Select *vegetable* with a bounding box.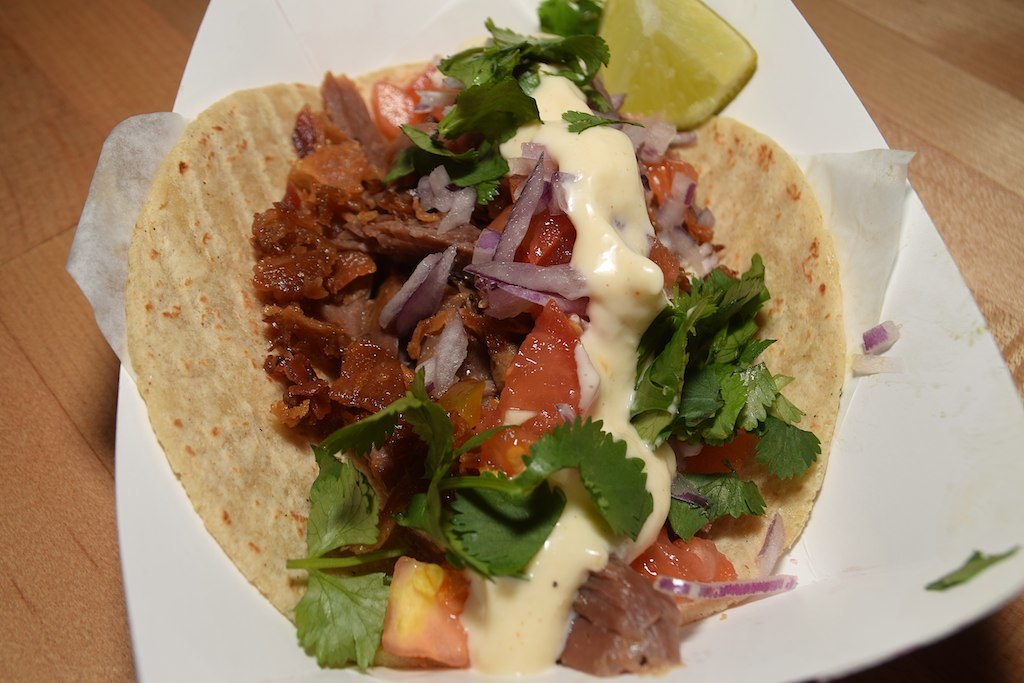
[277,368,567,667].
